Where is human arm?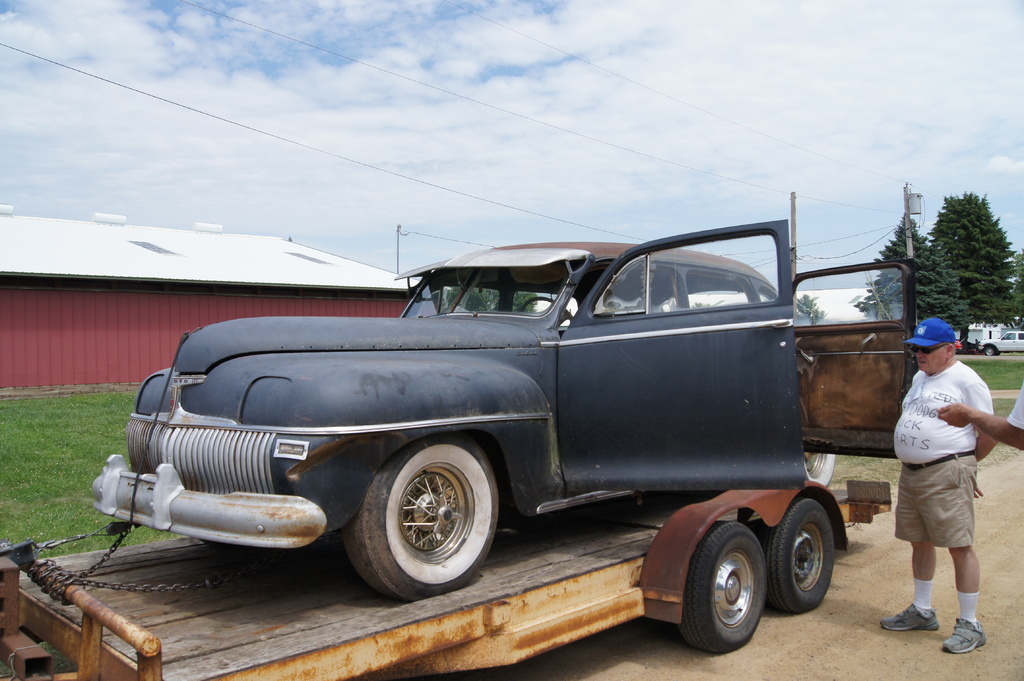
crop(959, 379, 1005, 463).
